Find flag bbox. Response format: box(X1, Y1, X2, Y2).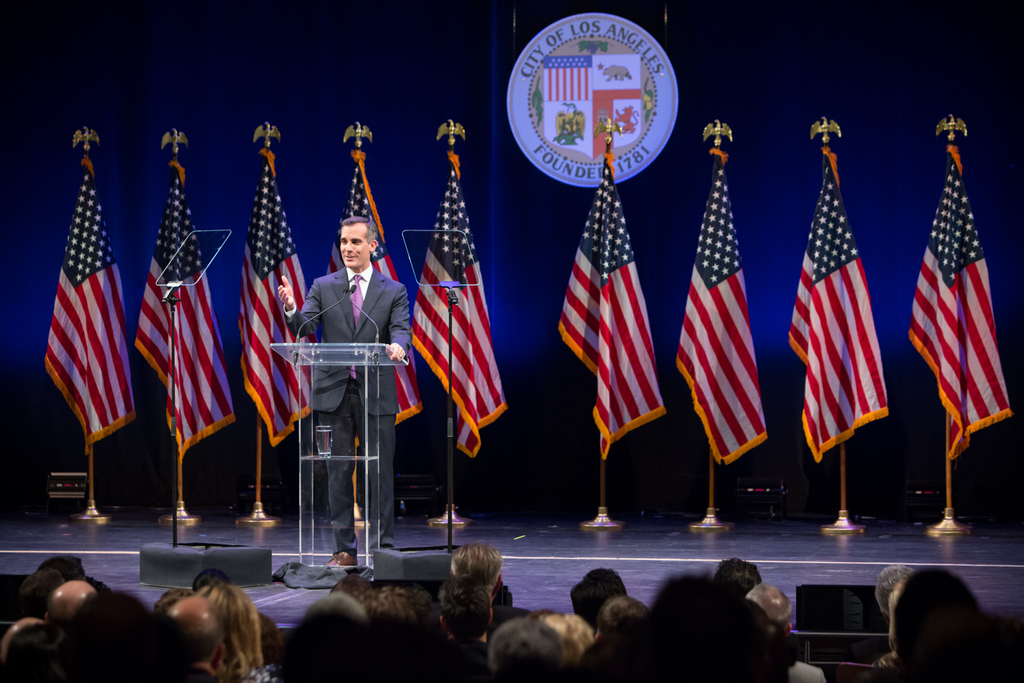
box(403, 147, 505, 455).
